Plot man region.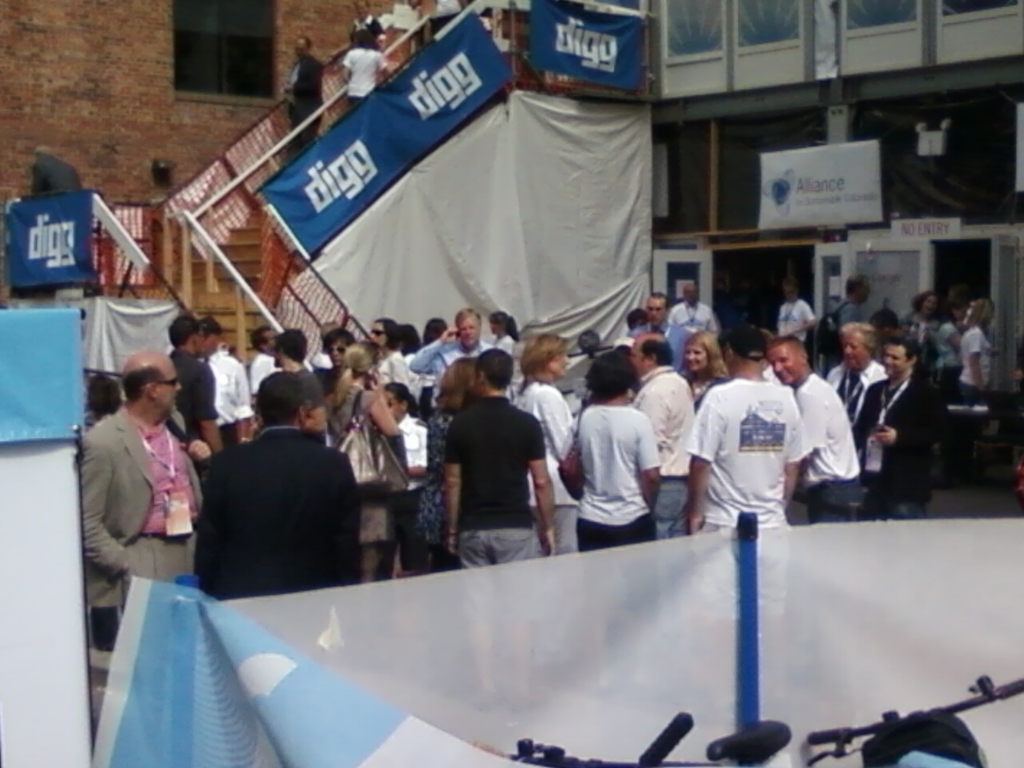
Plotted at (x1=162, y1=317, x2=226, y2=454).
